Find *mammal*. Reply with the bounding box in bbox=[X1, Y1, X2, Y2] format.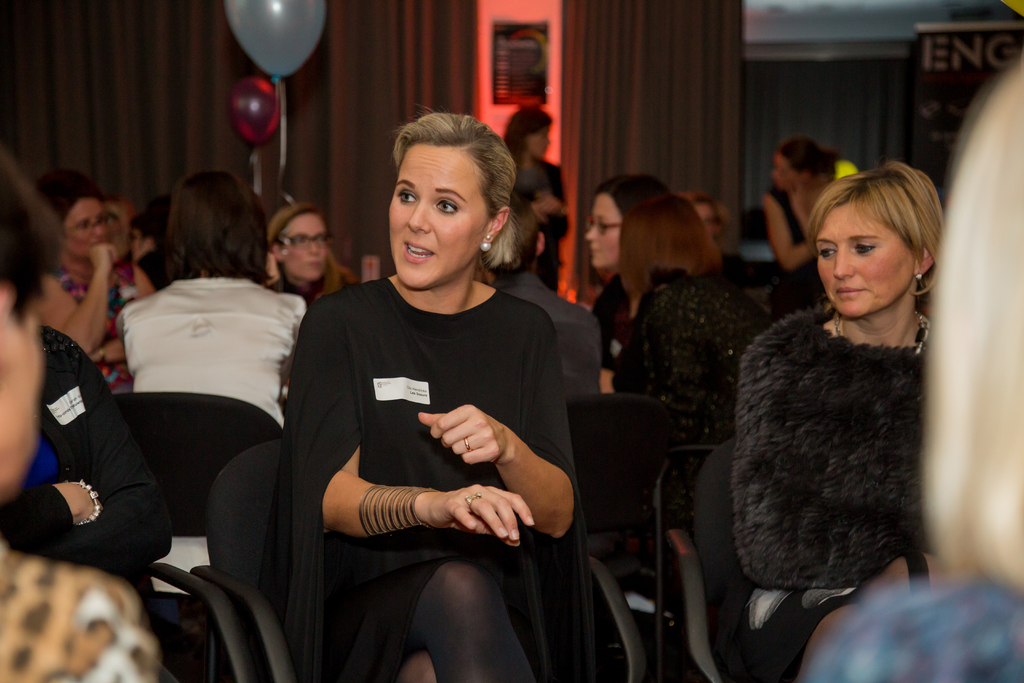
bbox=[604, 204, 781, 634].
